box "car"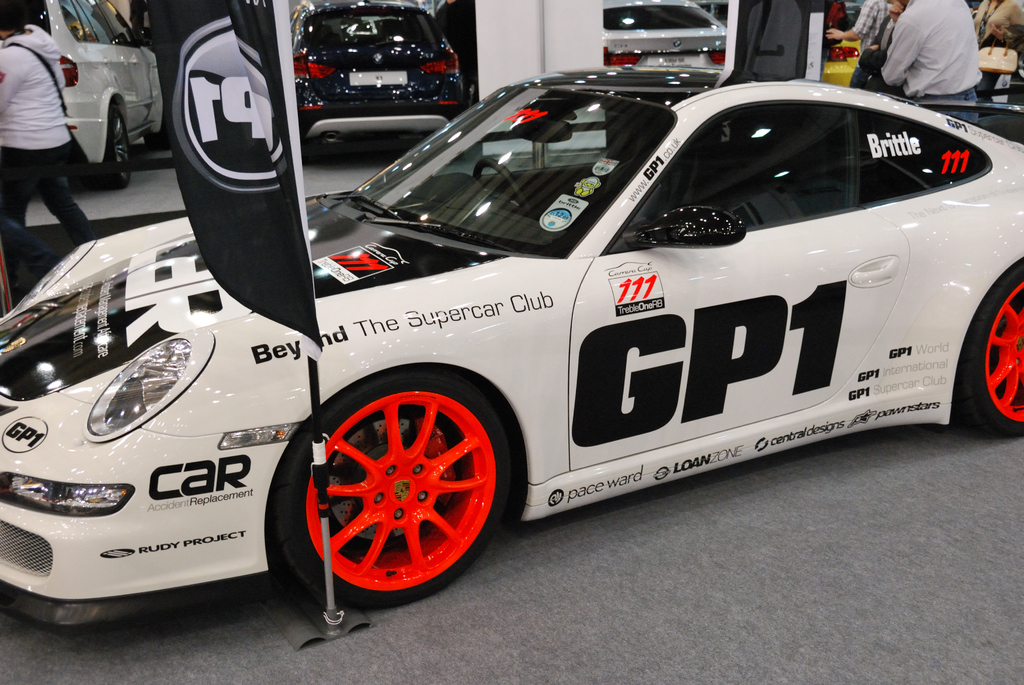
[294,0,469,166]
